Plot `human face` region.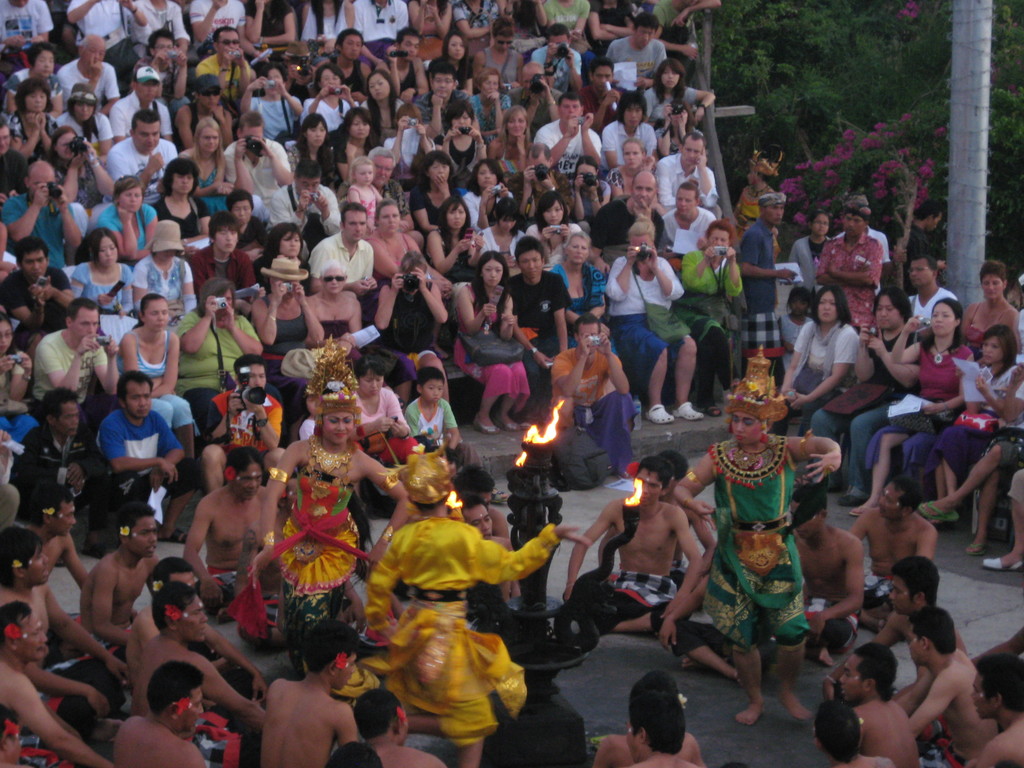
Plotted at {"left": 371, "top": 152, "right": 394, "bottom": 186}.
